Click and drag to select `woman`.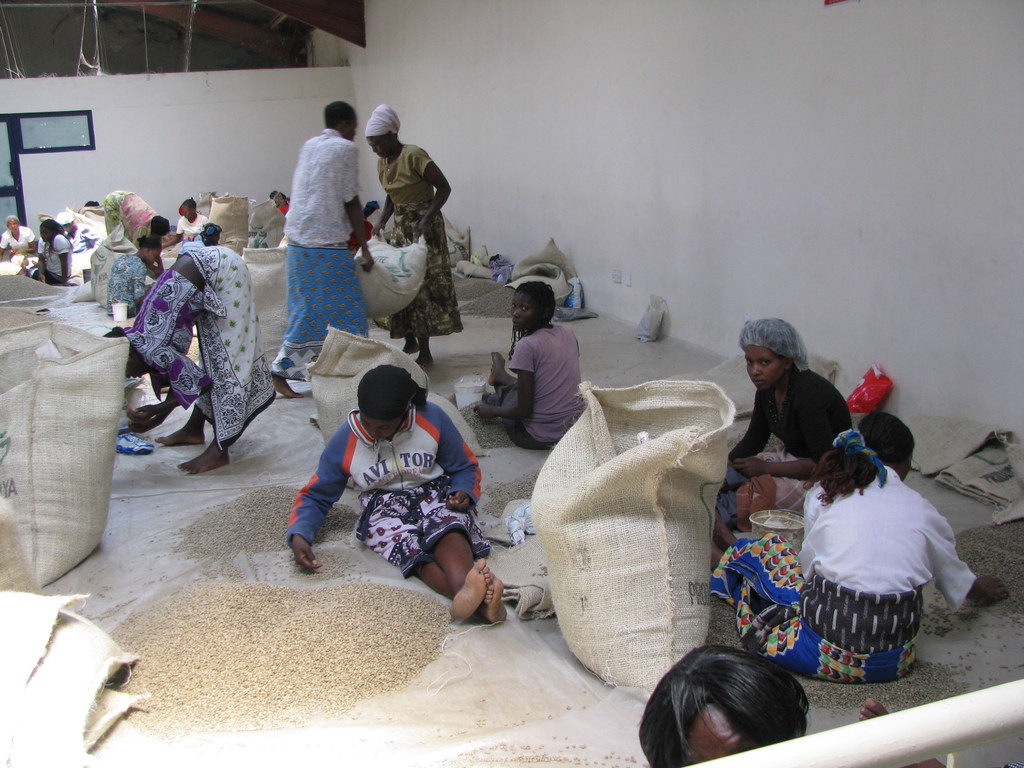
Selection: 705 311 852 566.
